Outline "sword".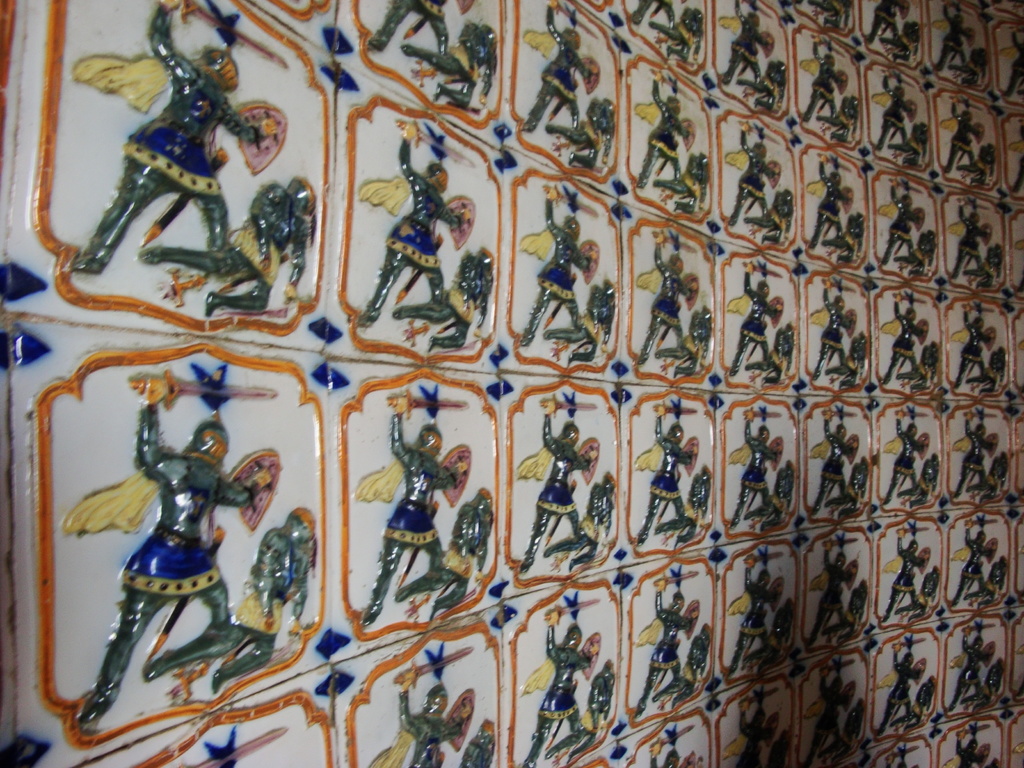
Outline: 387,389,467,418.
